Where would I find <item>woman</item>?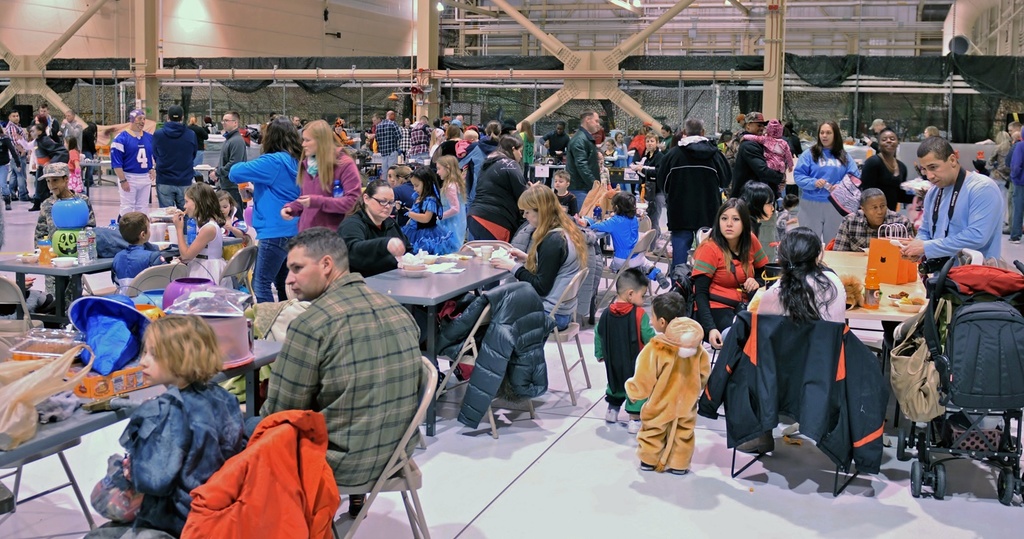
At [461,131,526,253].
